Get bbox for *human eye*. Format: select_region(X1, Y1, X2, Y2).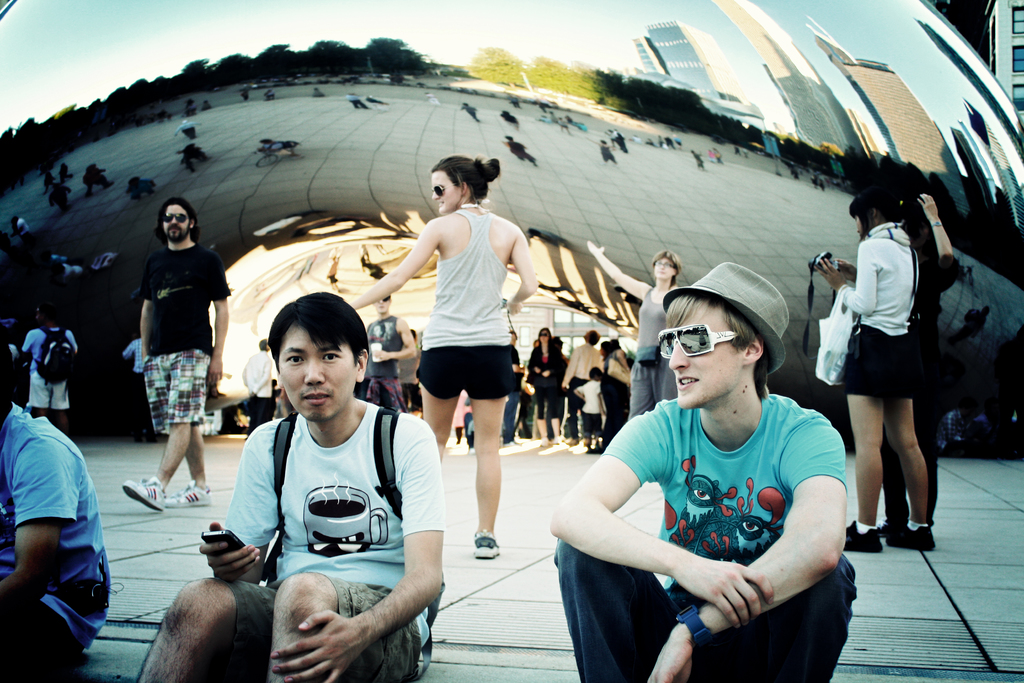
select_region(655, 259, 660, 263).
